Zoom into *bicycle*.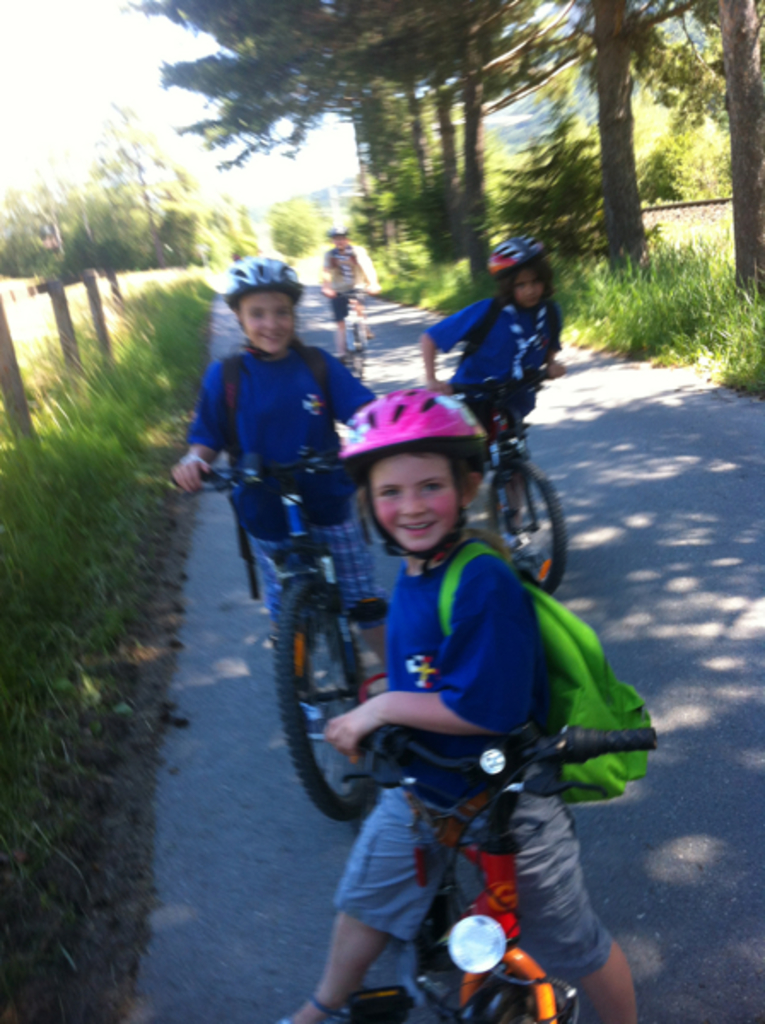
Zoom target: (x1=174, y1=425, x2=408, y2=852).
